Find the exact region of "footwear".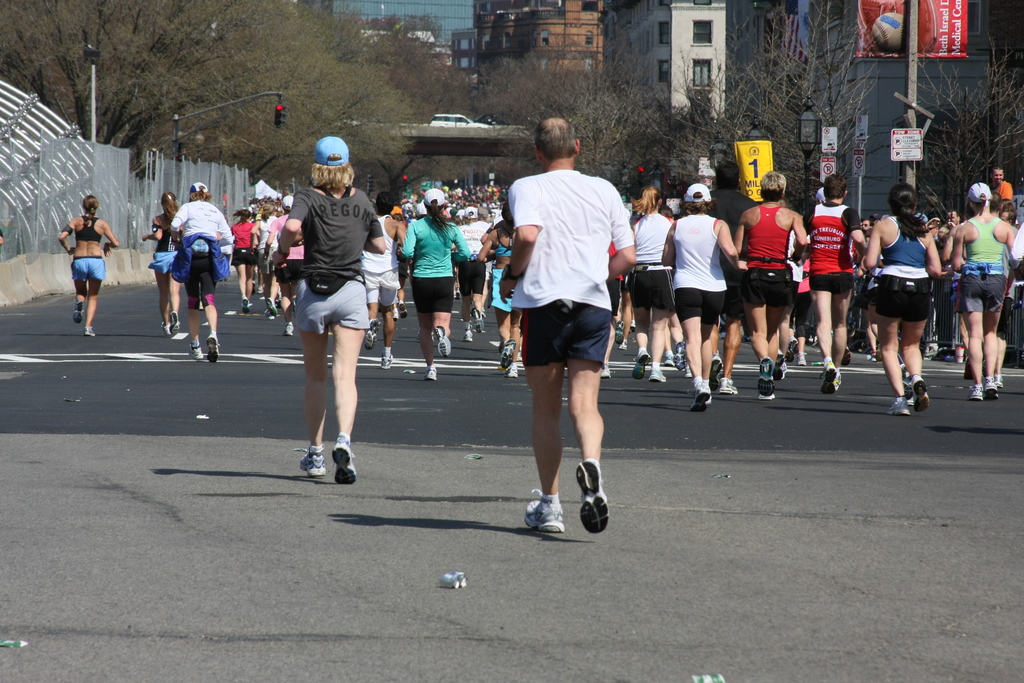
Exact region: locate(648, 367, 666, 383).
